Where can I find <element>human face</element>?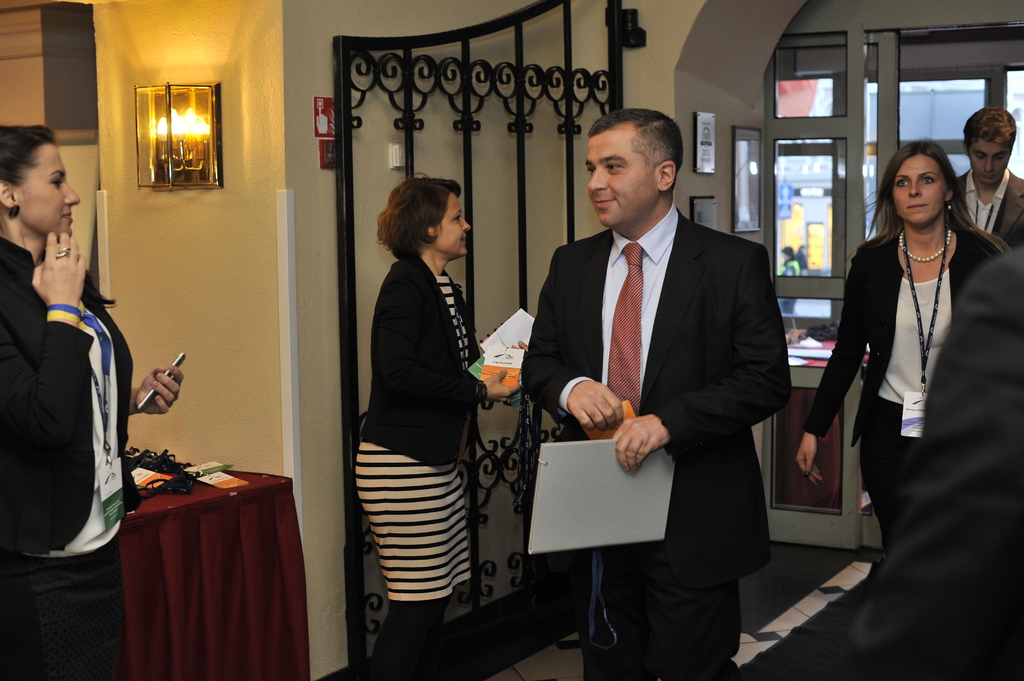
You can find it at (431, 193, 471, 256).
